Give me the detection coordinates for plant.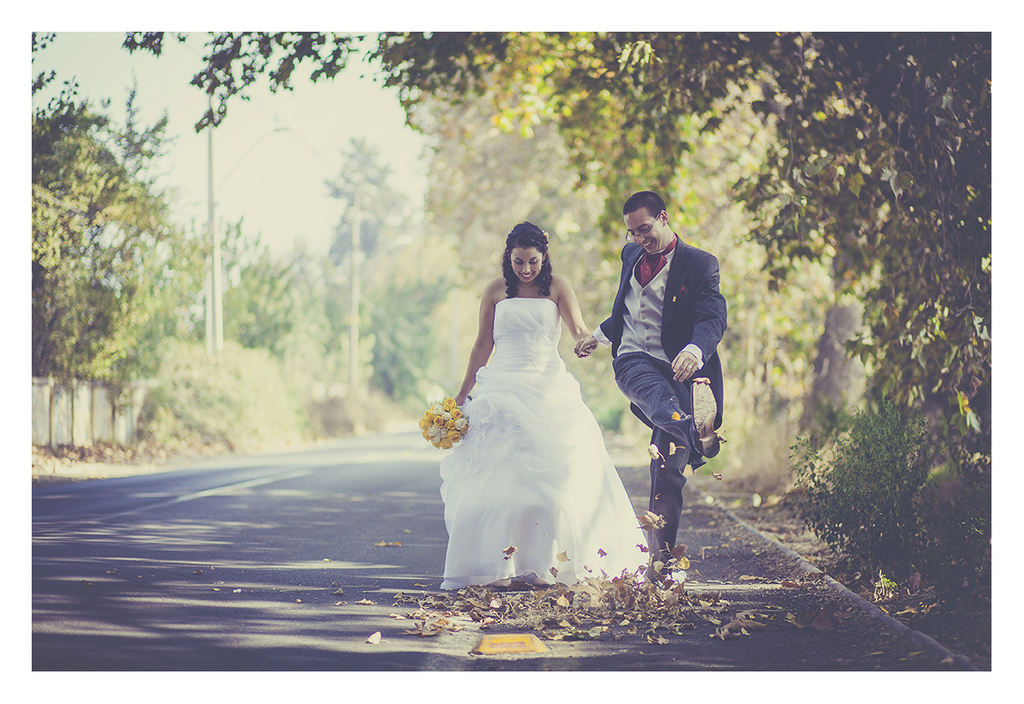
783:389:944:593.
